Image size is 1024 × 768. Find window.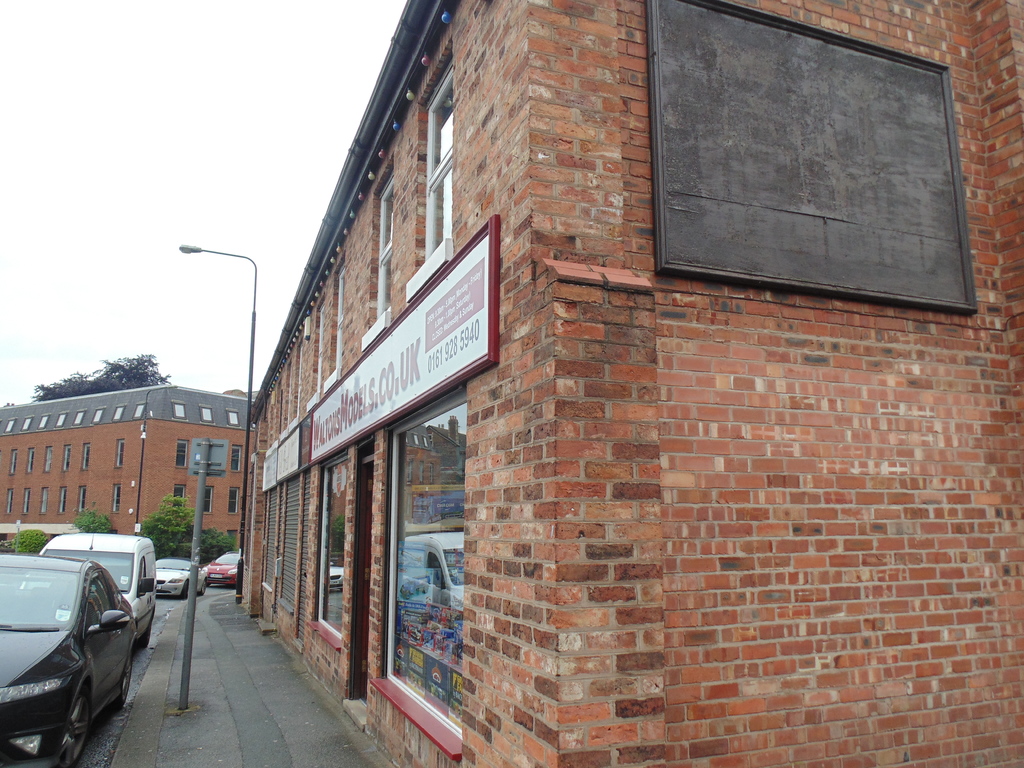
<bbox>68, 406, 88, 426</bbox>.
